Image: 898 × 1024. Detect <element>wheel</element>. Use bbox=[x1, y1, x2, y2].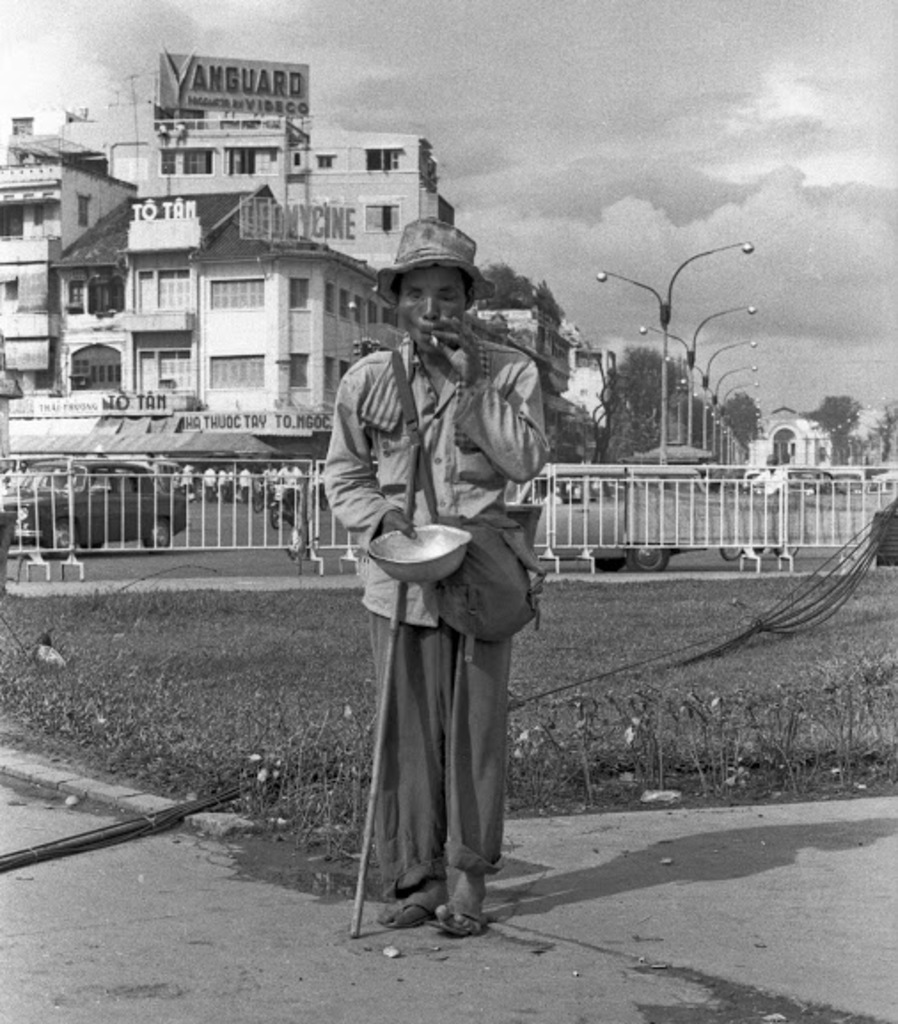
bbox=[147, 518, 172, 541].
